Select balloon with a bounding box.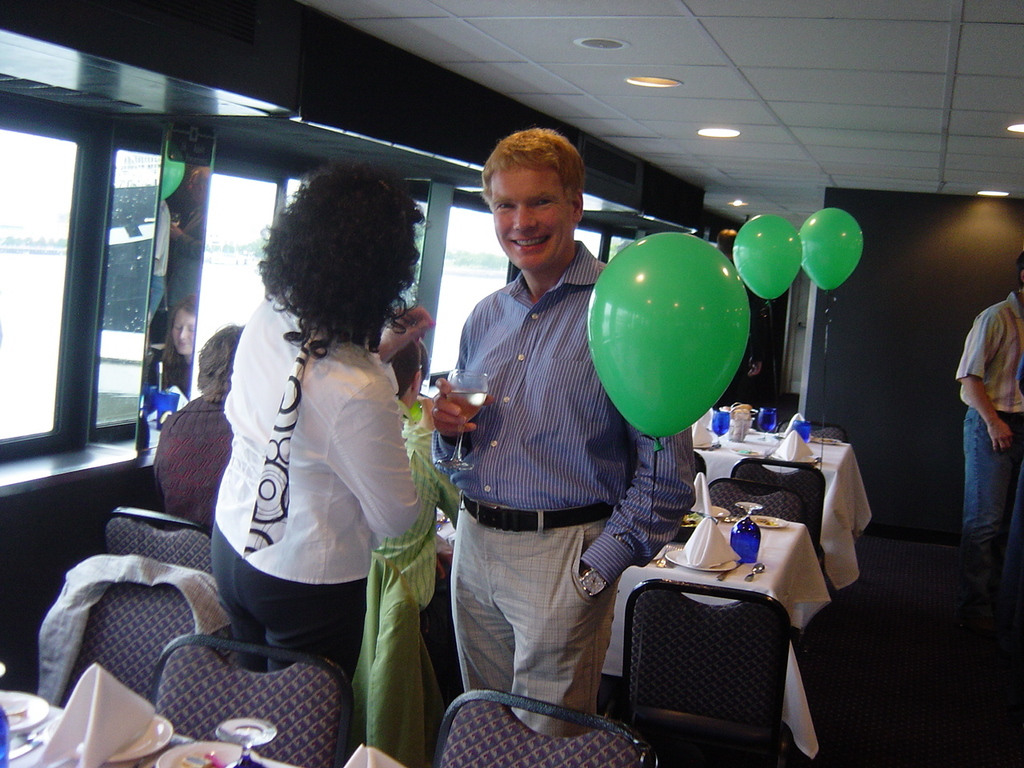
{"x1": 798, "y1": 210, "x2": 865, "y2": 294}.
